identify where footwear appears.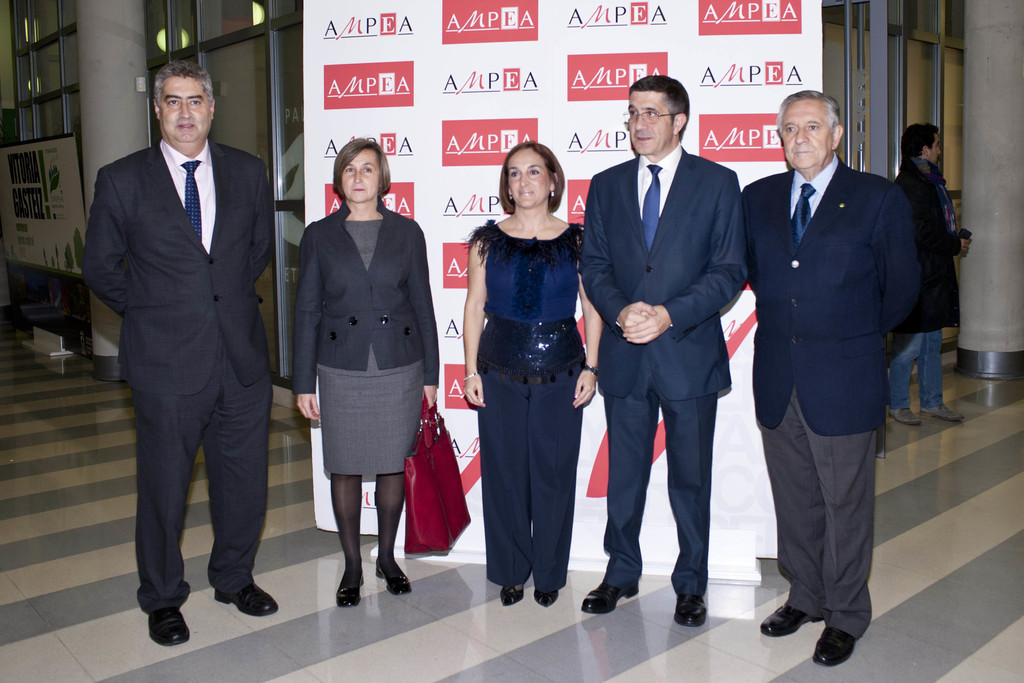
Appears at x1=374 y1=560 x2=412 y2=595.
